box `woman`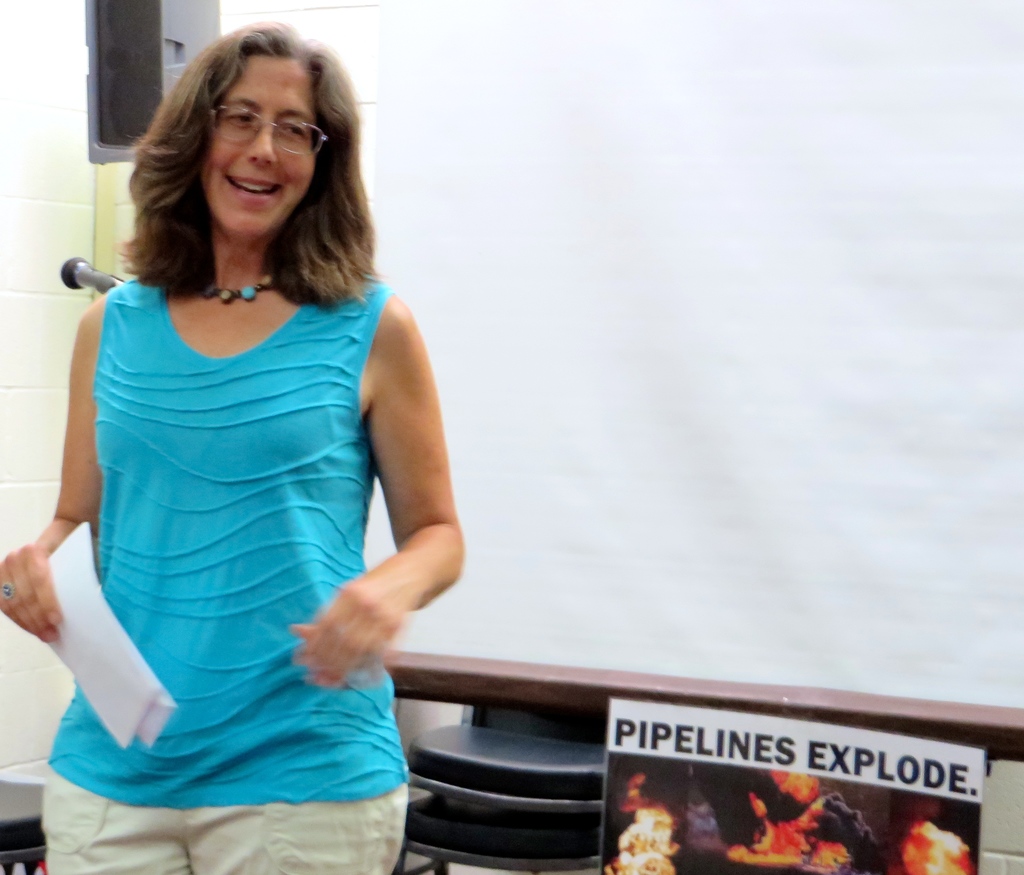
BBox(19, 35, 481, 862)
